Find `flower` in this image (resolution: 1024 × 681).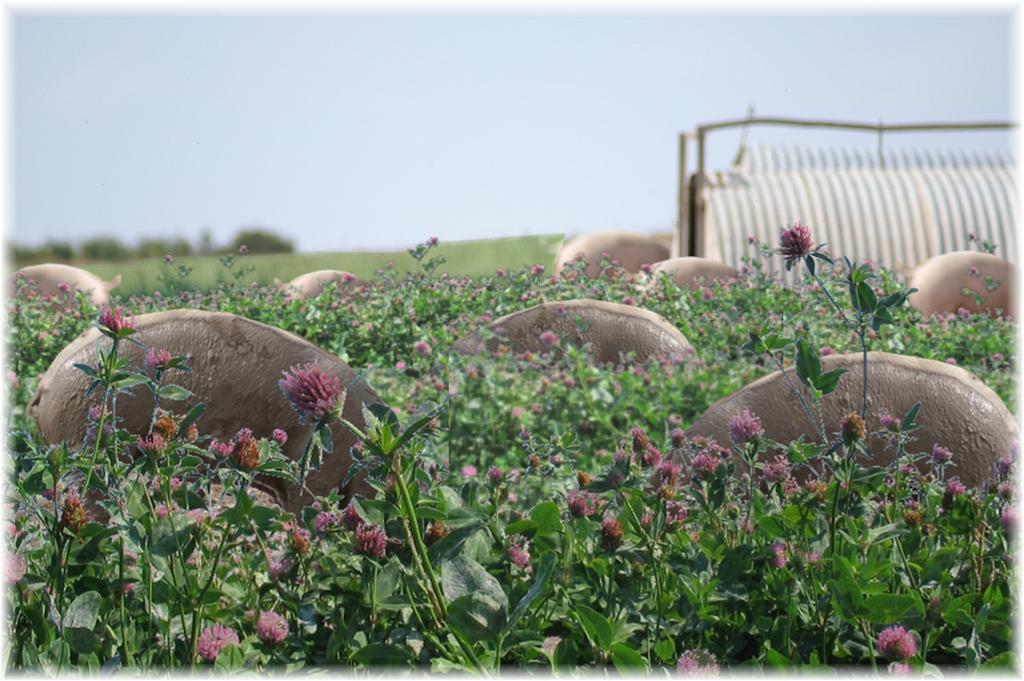
x1=773 y1=219 x2=809 y2=263.
